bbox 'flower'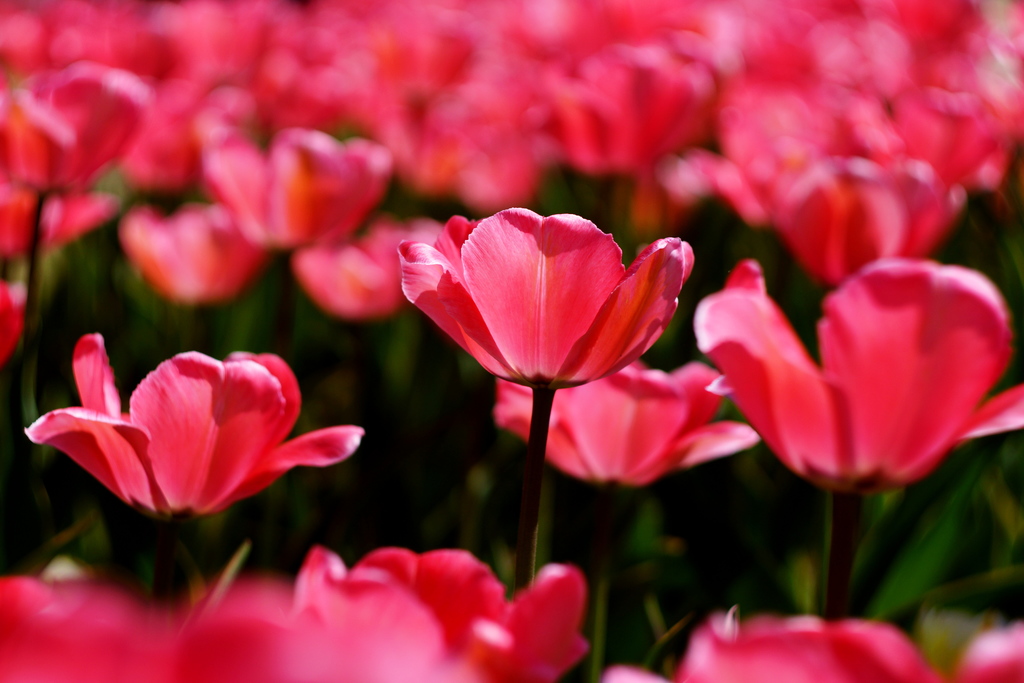
{"x1": 24, "y1": 334, "x2": 355, "y2": 531}
